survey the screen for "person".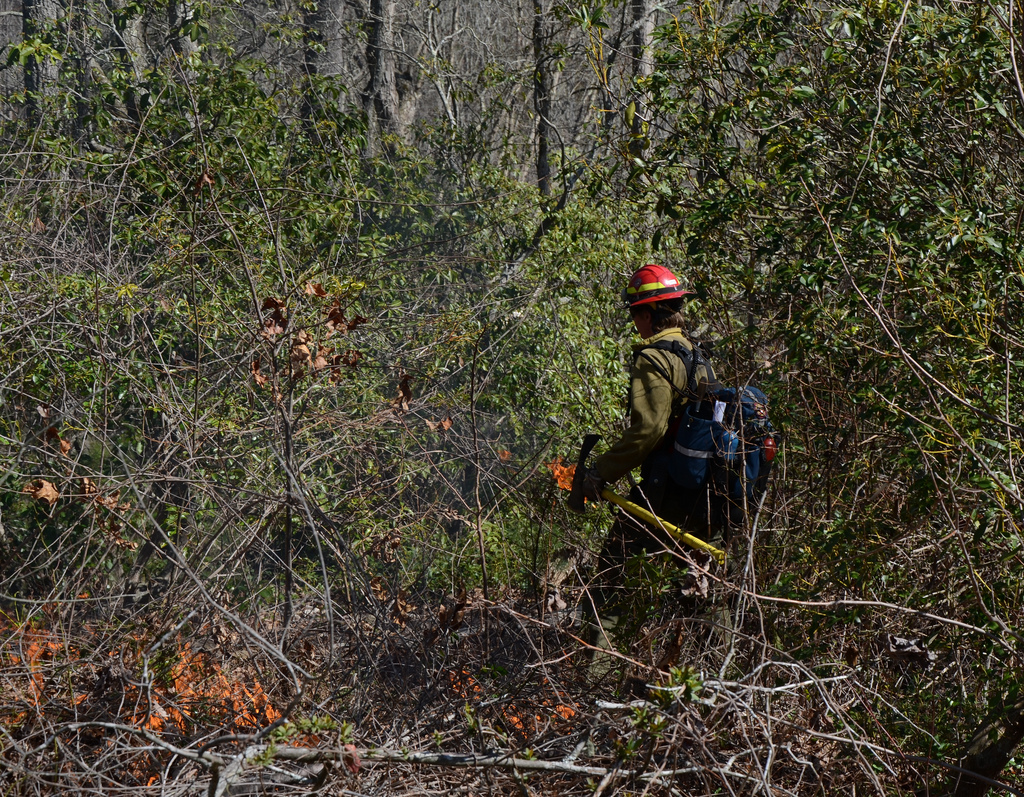
Survey found: rect(584, 262, 716, 640).
